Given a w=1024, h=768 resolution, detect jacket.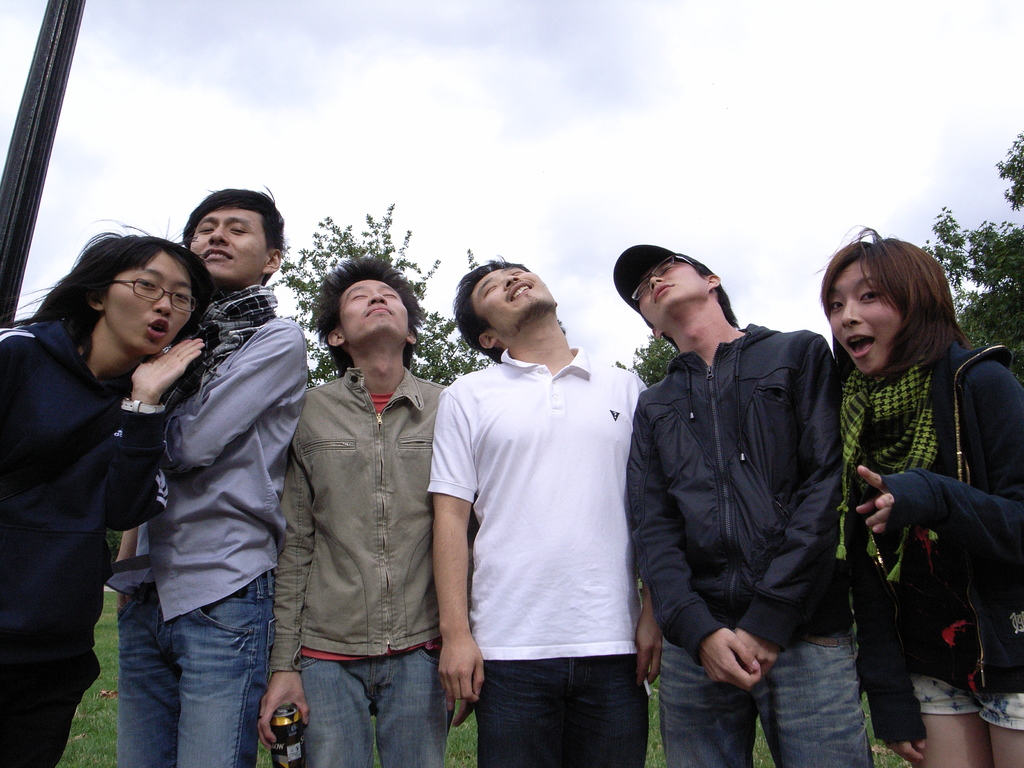
<bbox>264, 369, 445, 675</bbox>.
